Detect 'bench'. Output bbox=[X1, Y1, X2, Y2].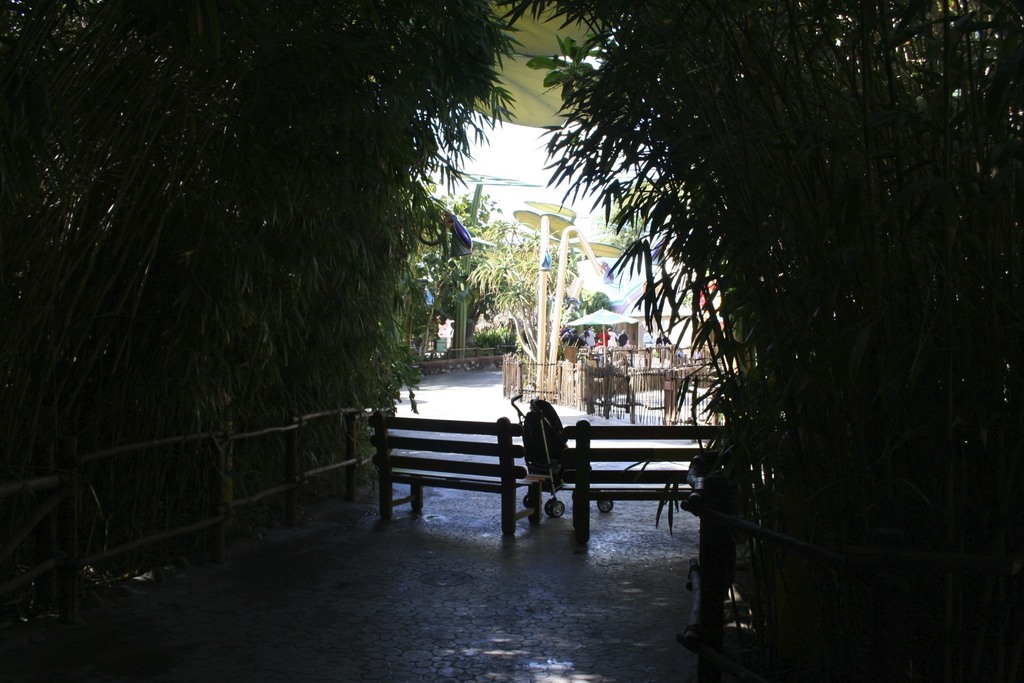
bbox=[570, 416, 738, 537].
